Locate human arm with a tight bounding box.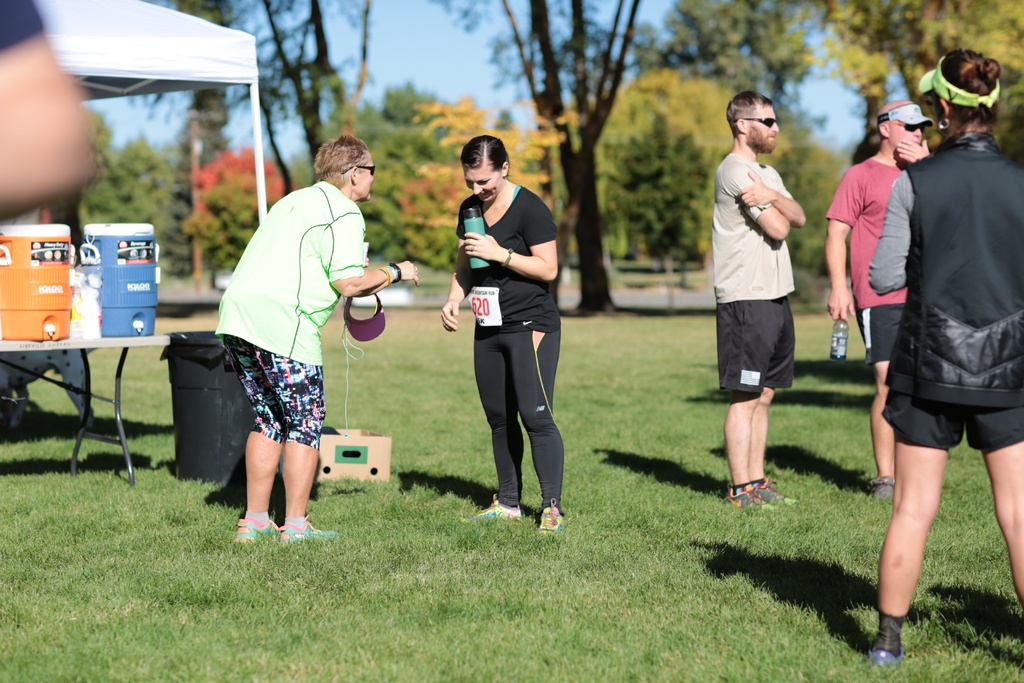
pyautogui.locateOnScreen(885, 126, 948, 173).
